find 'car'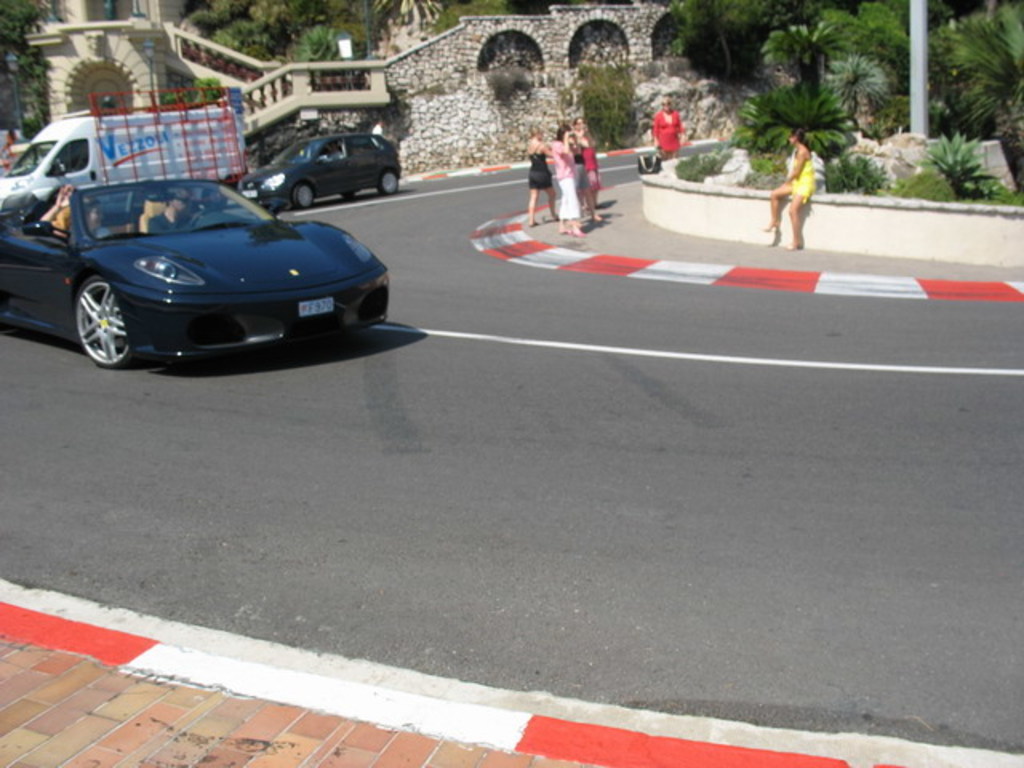
bbox=(232, 128, 410, 208)
